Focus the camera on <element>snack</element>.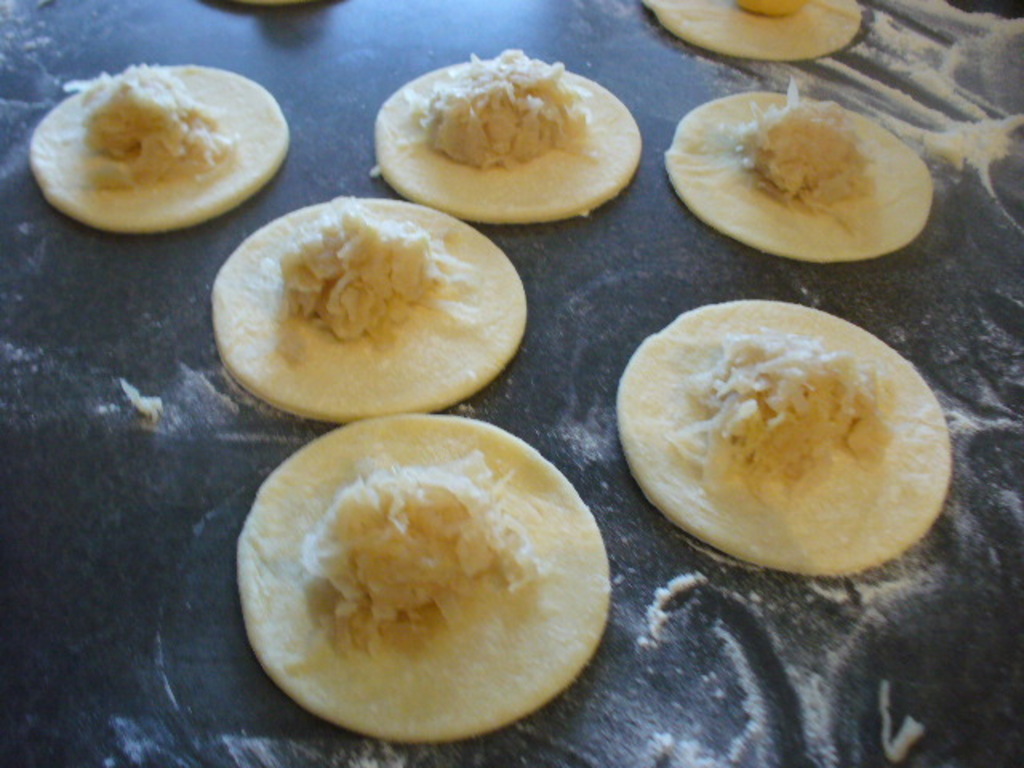
Focus region: 344, 46, 645, 222.
